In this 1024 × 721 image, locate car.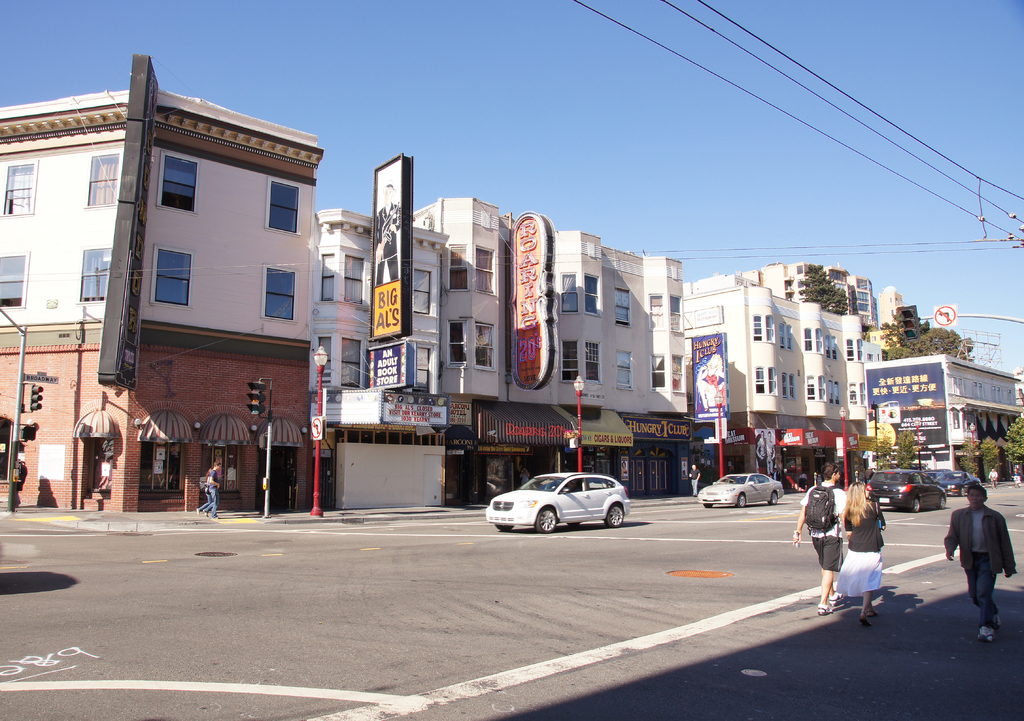
Bounding box: x1=868 y1=469 x2=947 y2=510.
